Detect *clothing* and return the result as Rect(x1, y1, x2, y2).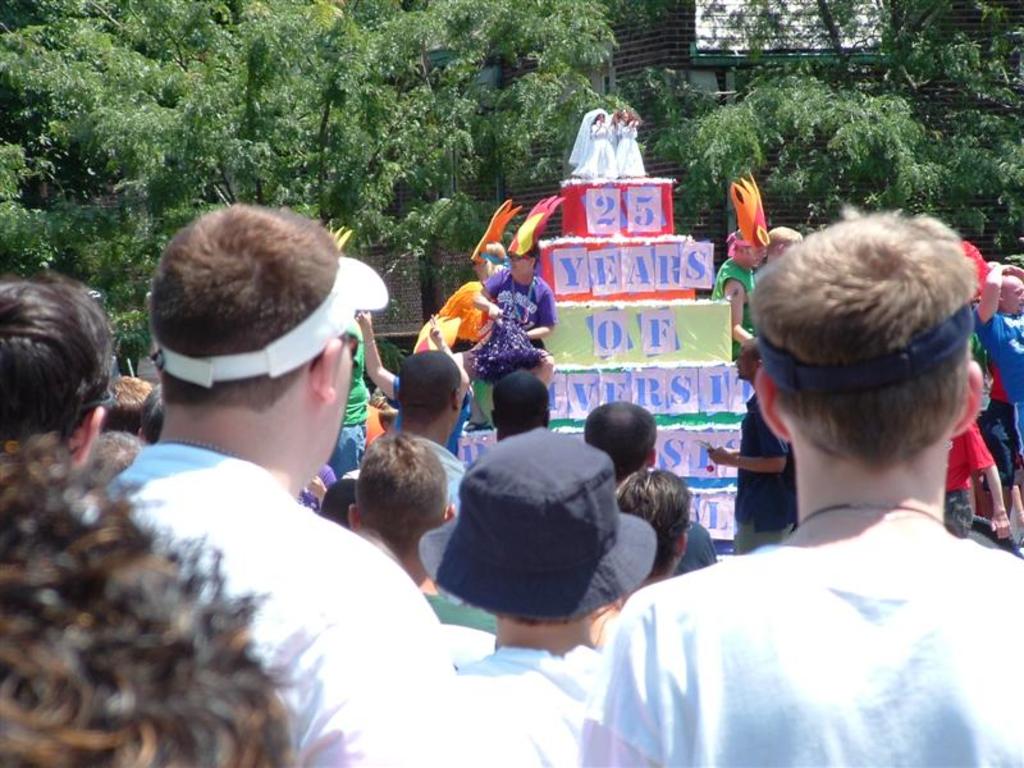
Rect(451, 646, 614, 767).
